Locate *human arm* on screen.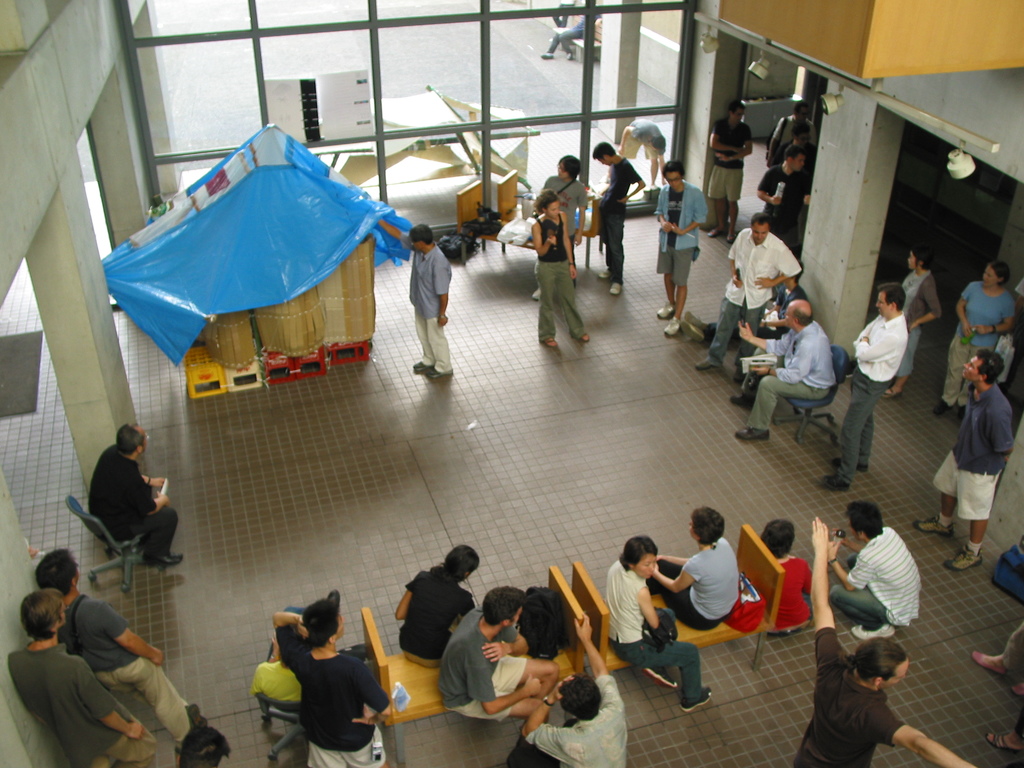
On screen at [left=724, top=229, right=744, bottom=290].
